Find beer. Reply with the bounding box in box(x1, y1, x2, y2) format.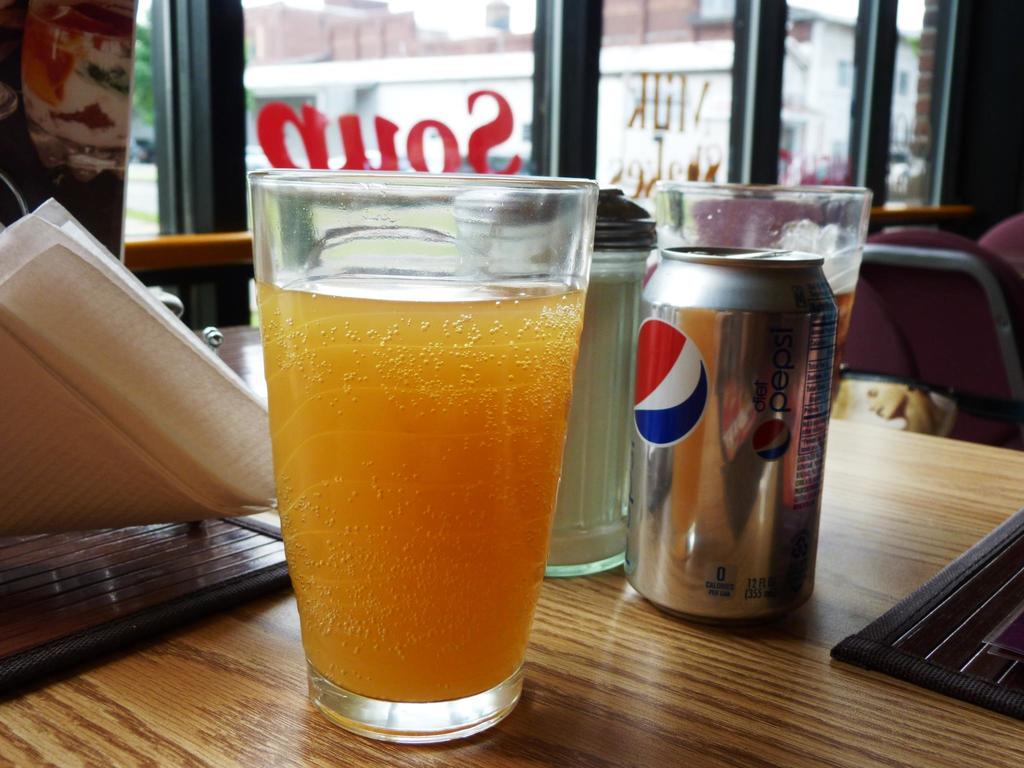
box(253, 281, 588, 701).
